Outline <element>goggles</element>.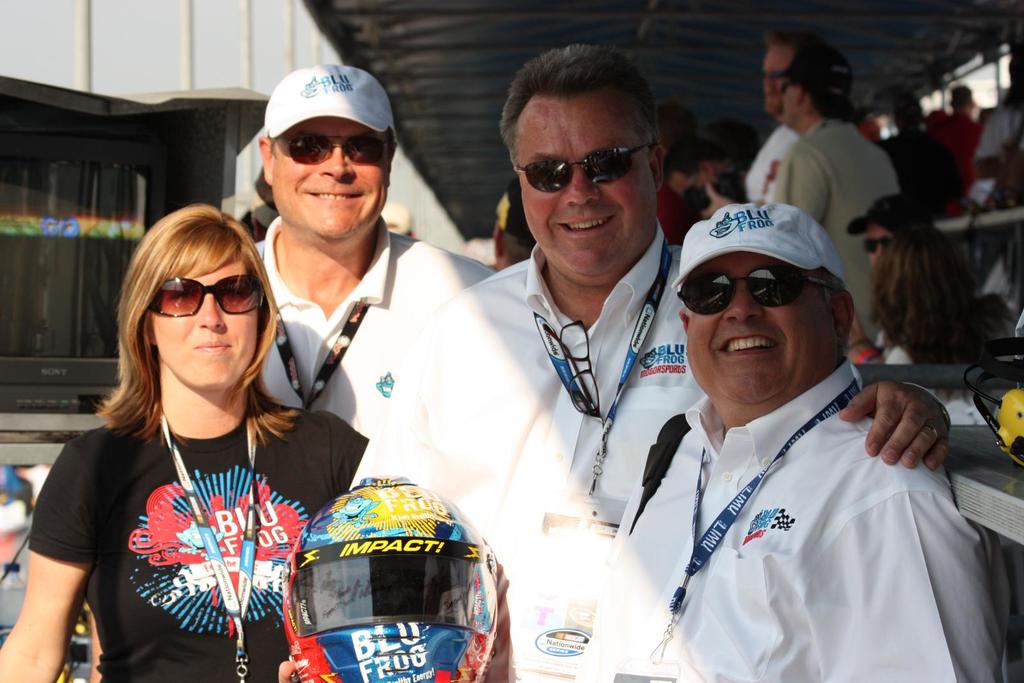
Outline: box=[761, 67, 790, 81].
